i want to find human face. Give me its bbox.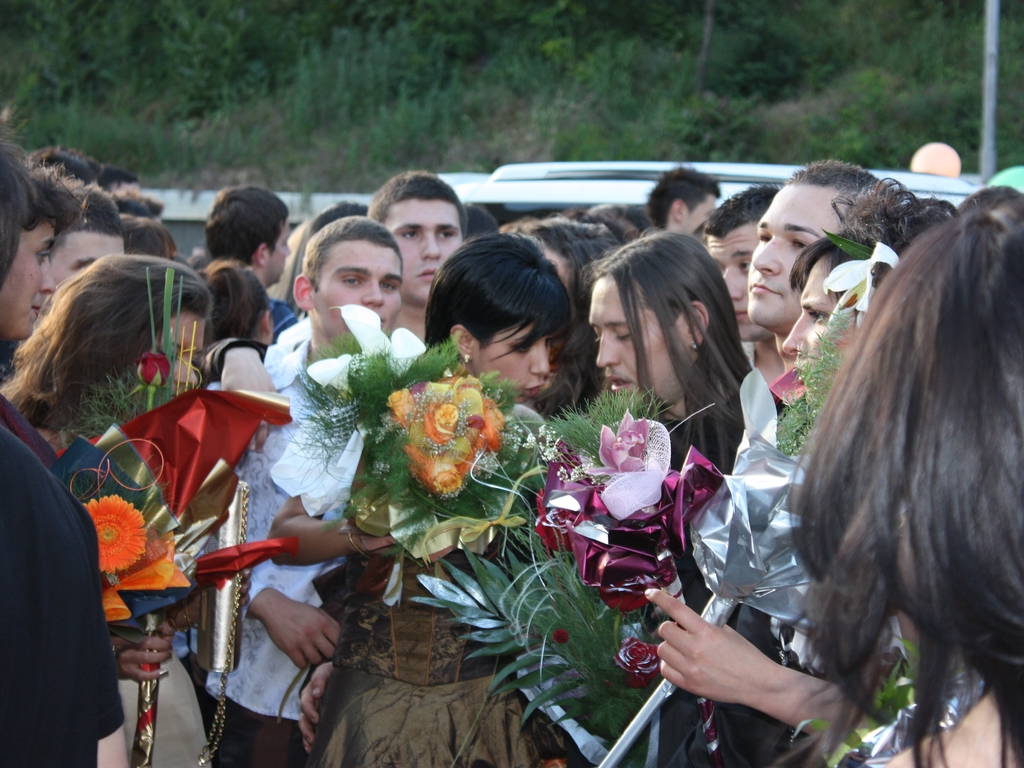
313,236,403,340.
